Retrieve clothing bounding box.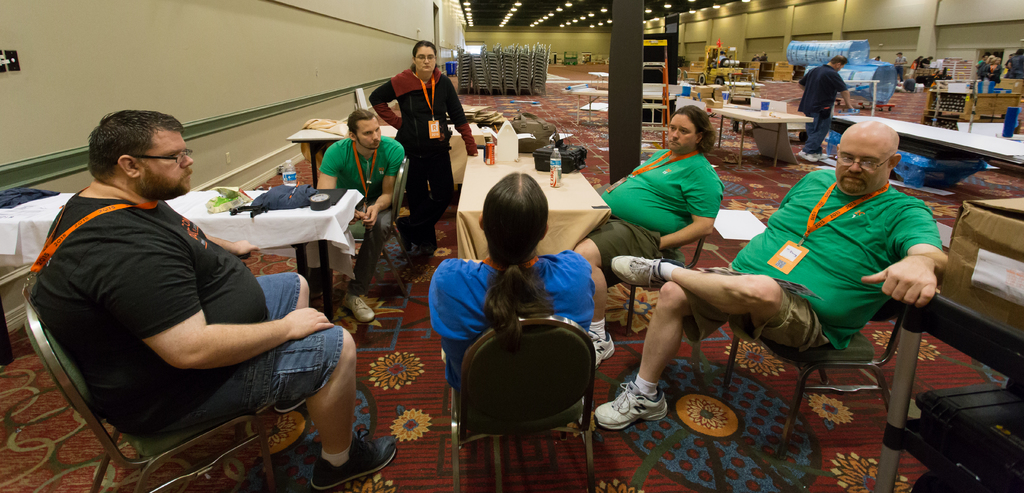
Bounding box: bbox(300, 129, 414, 273).
